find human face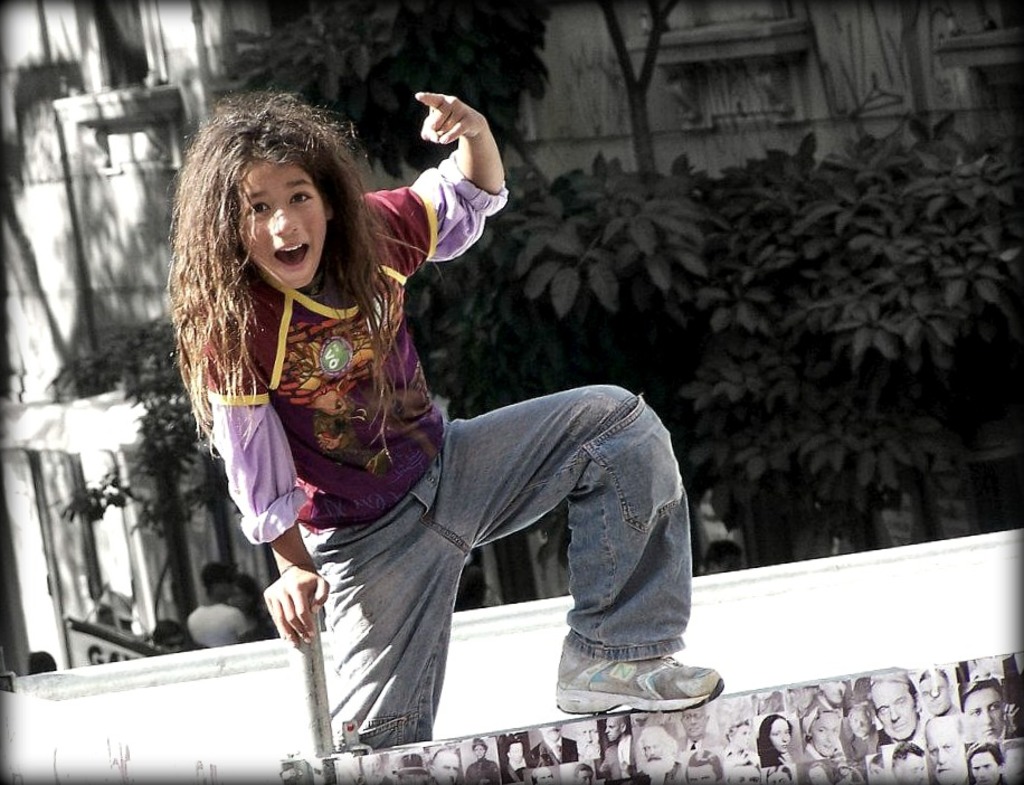
(left=873, top=678, right=921, bottom=731)
